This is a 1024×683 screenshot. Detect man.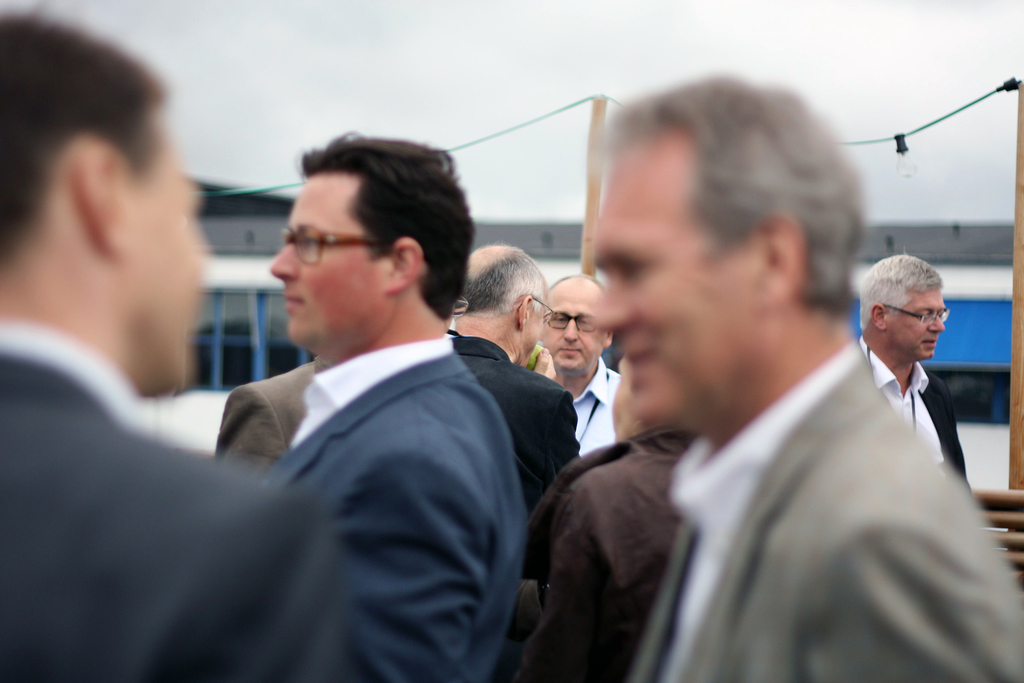
Rect(541, 270, 621, 458).
